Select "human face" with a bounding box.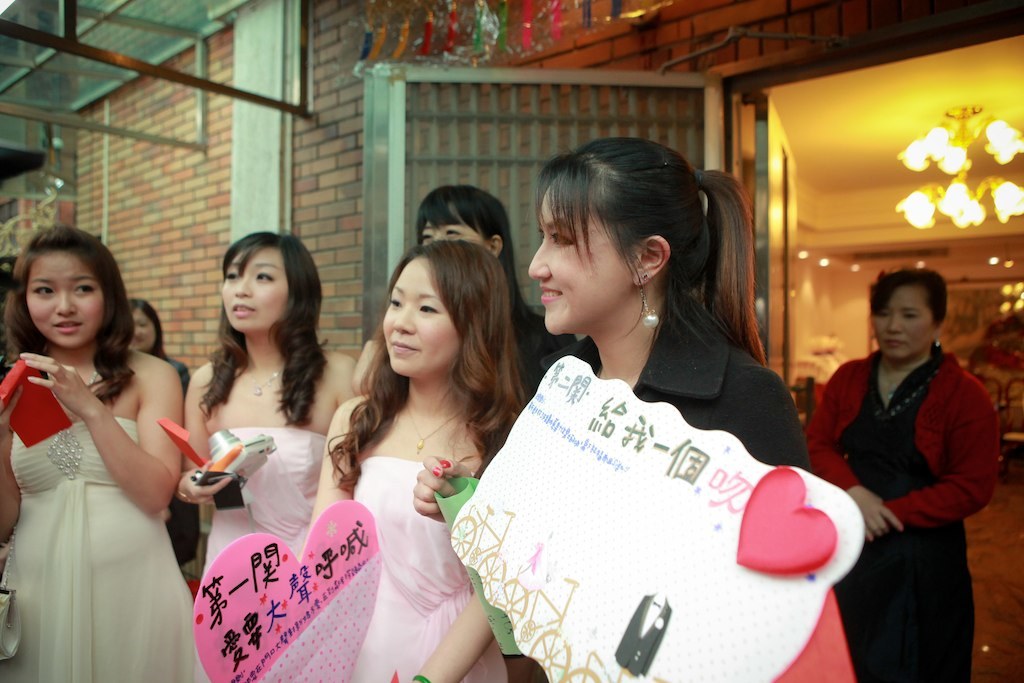
box=[24, 255, 101, 344].
